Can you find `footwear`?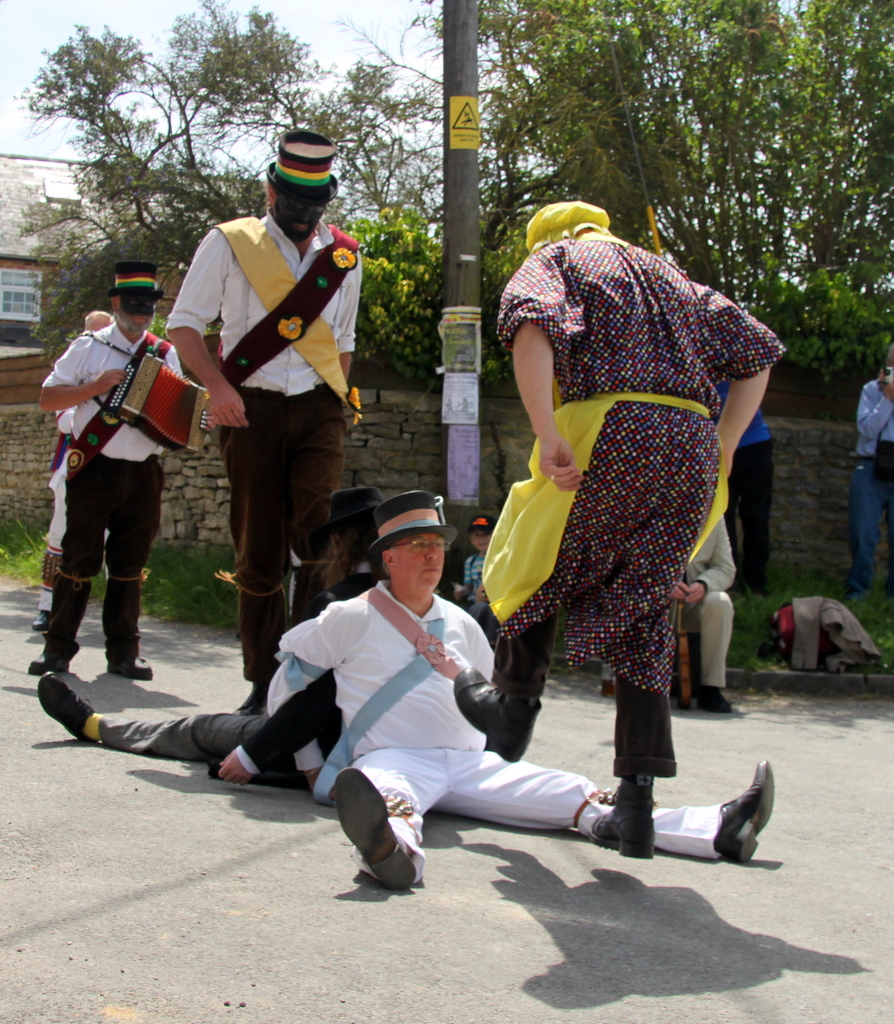
Yes, bounding box: 716 756 784 865.
